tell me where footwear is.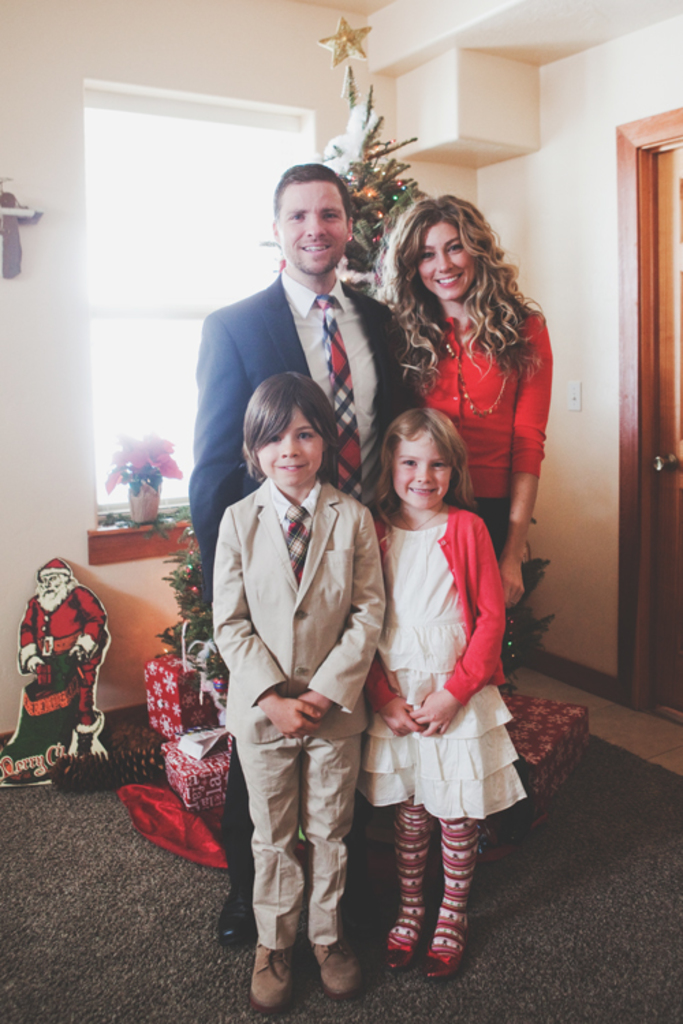
footwear is at bbox=(428, 953, 464, 982).
